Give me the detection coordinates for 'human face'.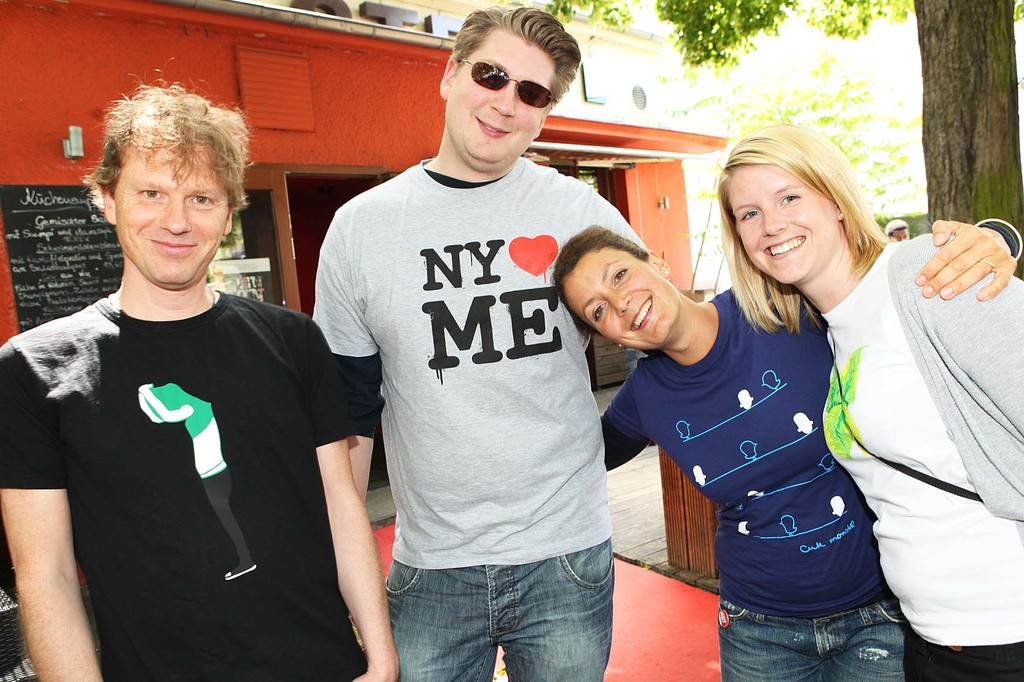
568 250 677 347.
